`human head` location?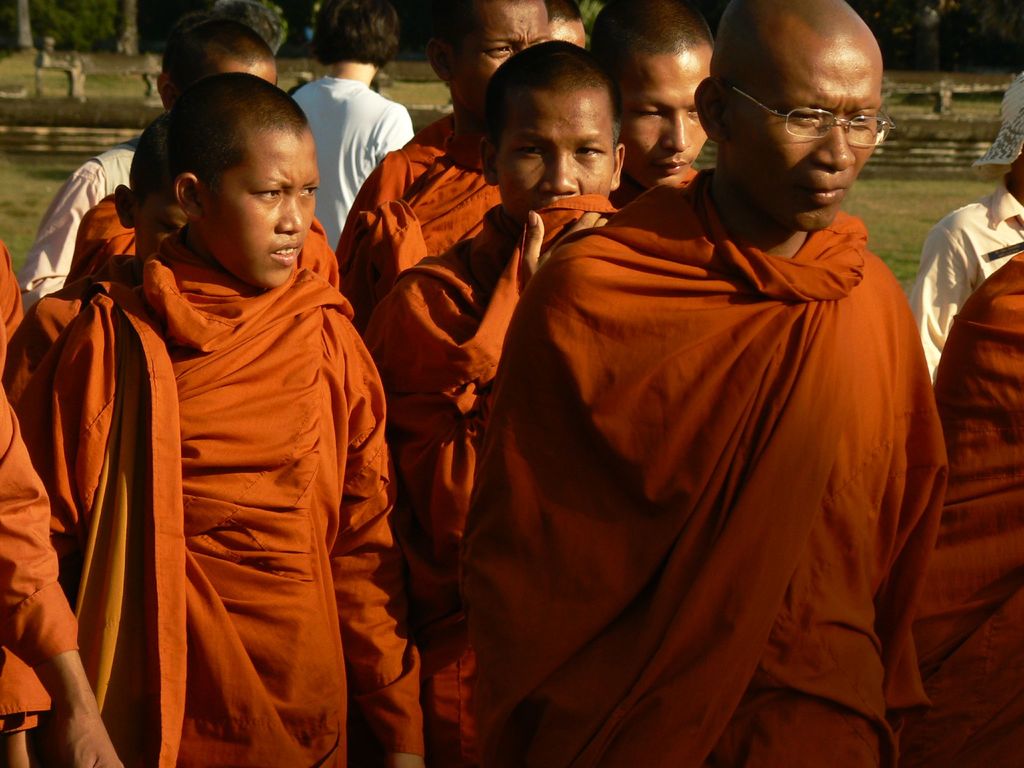
<box>127,69,313,279</box>
